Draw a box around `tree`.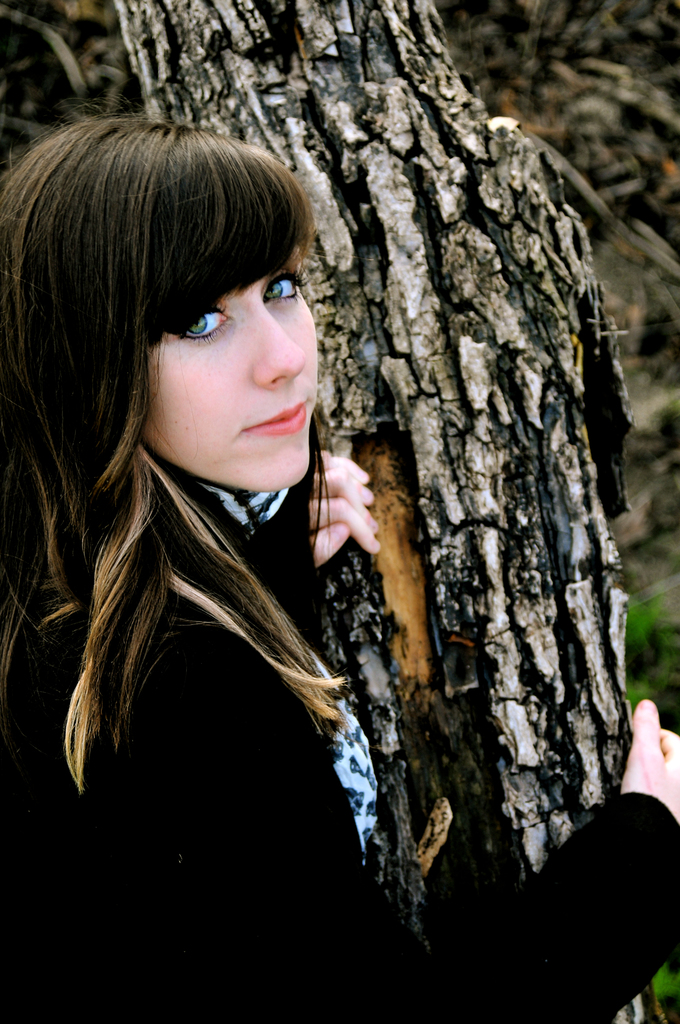
pyautogui.locateOnScreen(121, 0, 655, 1023).
